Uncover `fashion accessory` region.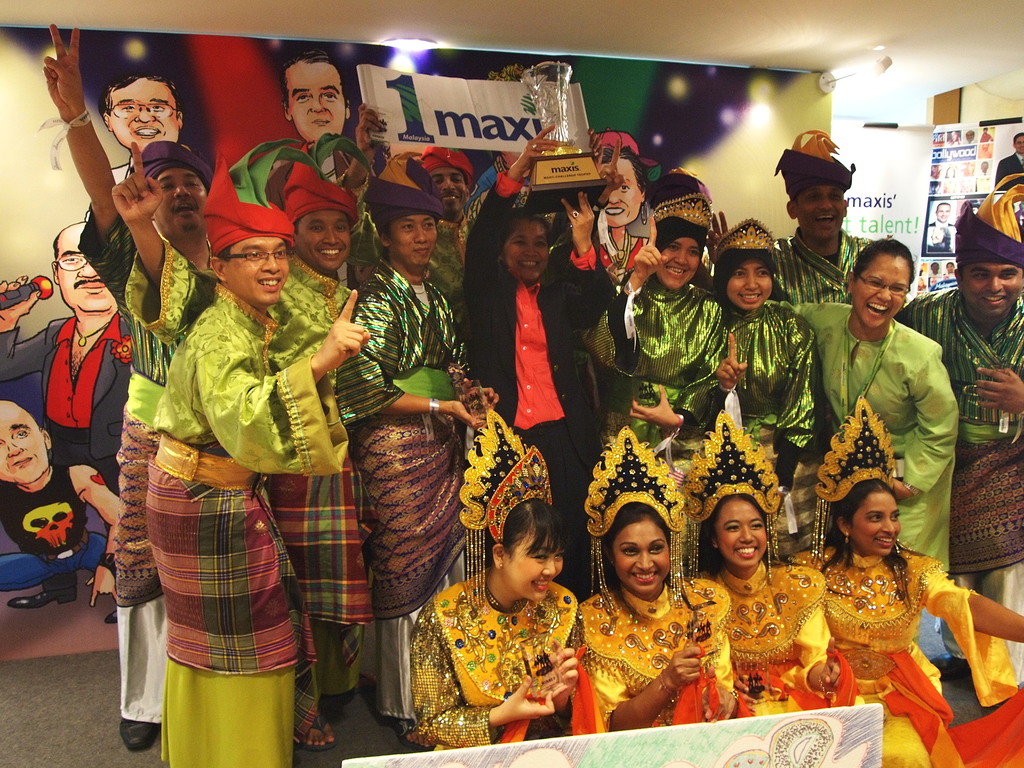
Uncovered: bbox=(99, 552, 116, 579).
